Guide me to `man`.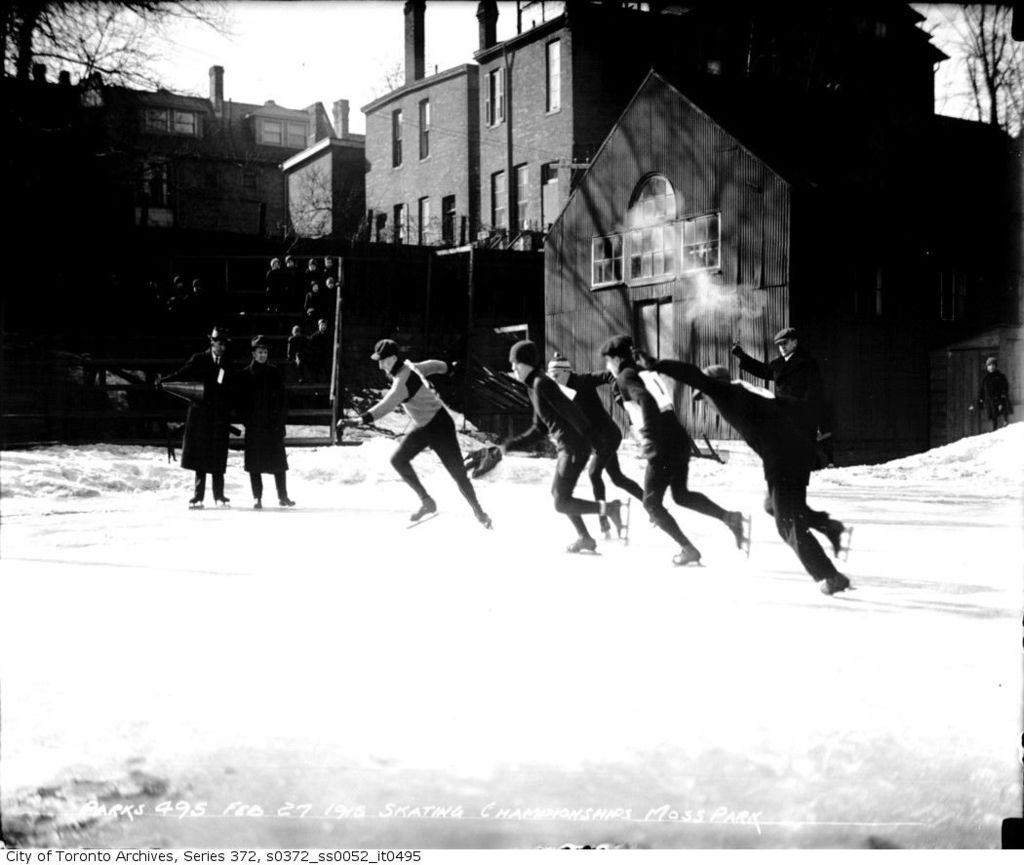
Guidance: (x1=468, y1=344, x2=637, y2=552).
